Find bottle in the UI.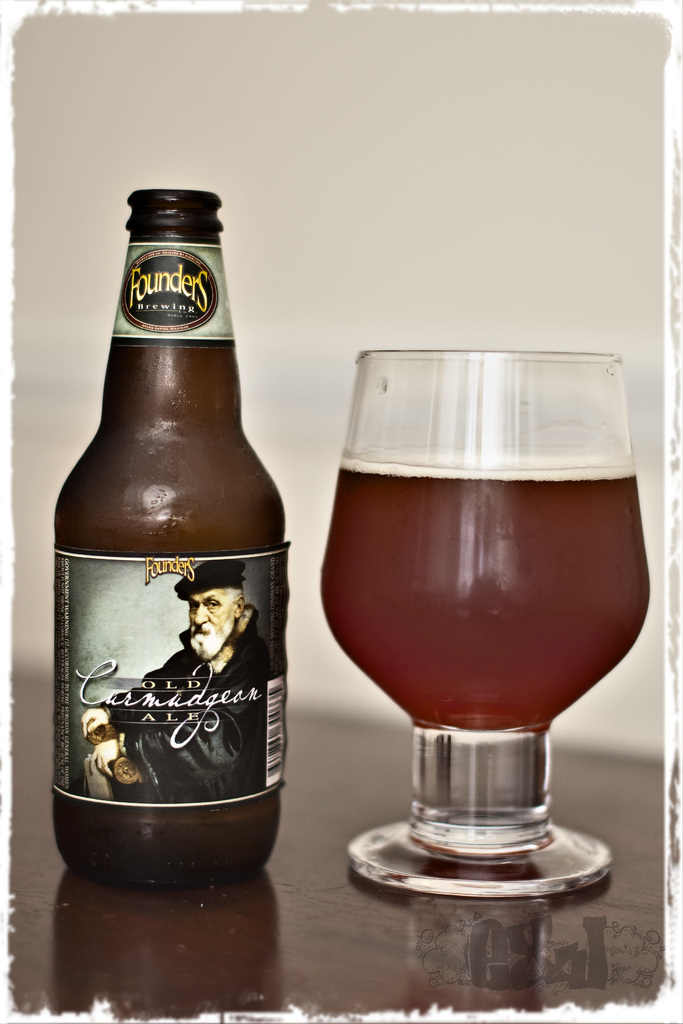
UI element at <bbox>40, 122, 300, 905</bbox>.
